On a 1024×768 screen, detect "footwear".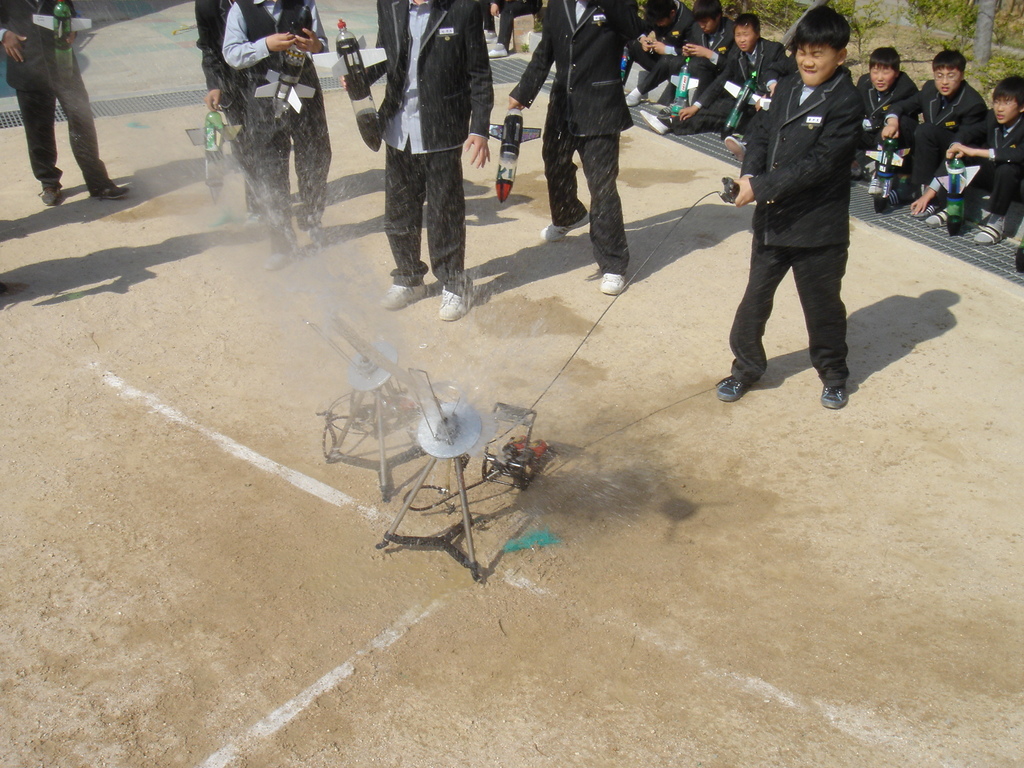
<region>599, 273, 626, 296</region>.
